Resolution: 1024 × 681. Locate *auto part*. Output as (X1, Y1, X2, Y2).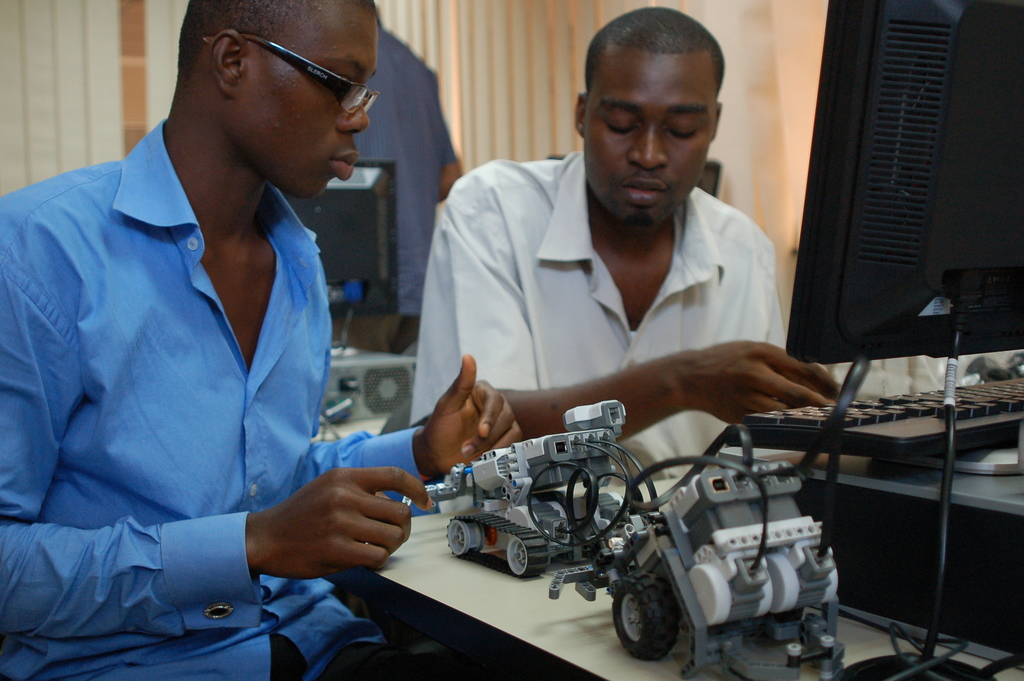
(408, 398, 846, 680).
